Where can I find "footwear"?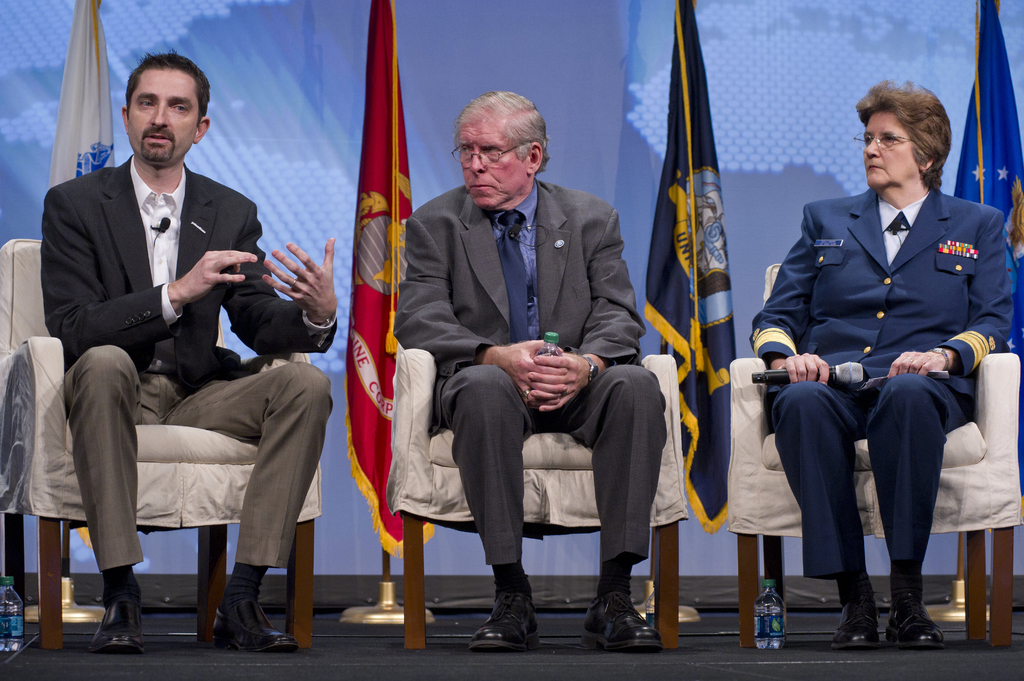
You can find it at 827/600/874/649.
